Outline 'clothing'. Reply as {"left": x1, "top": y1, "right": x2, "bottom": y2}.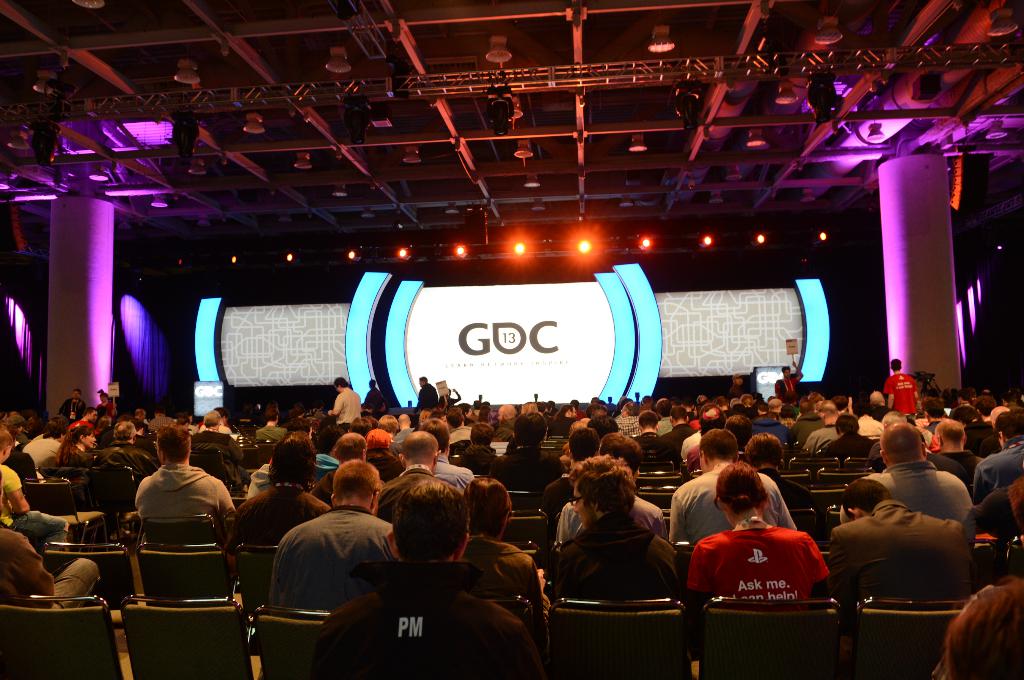
{"left": 56, "top": 399, "right": 86, "bottom": 426}.
